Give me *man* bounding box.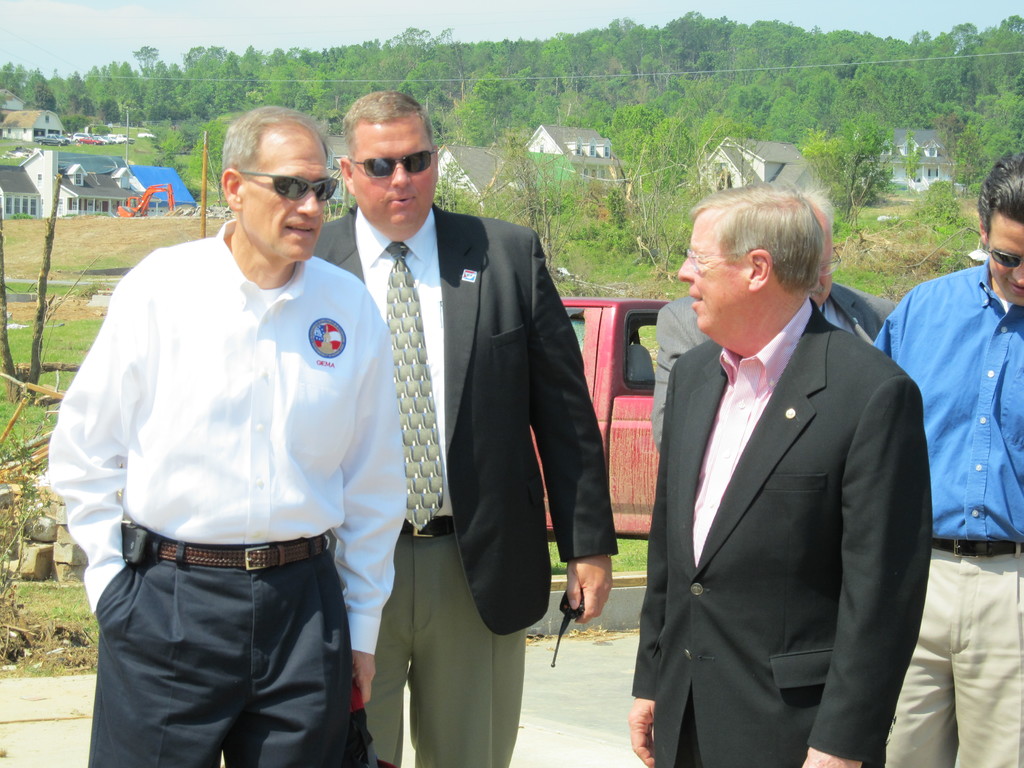
box=[654, 180, 899, 454].
